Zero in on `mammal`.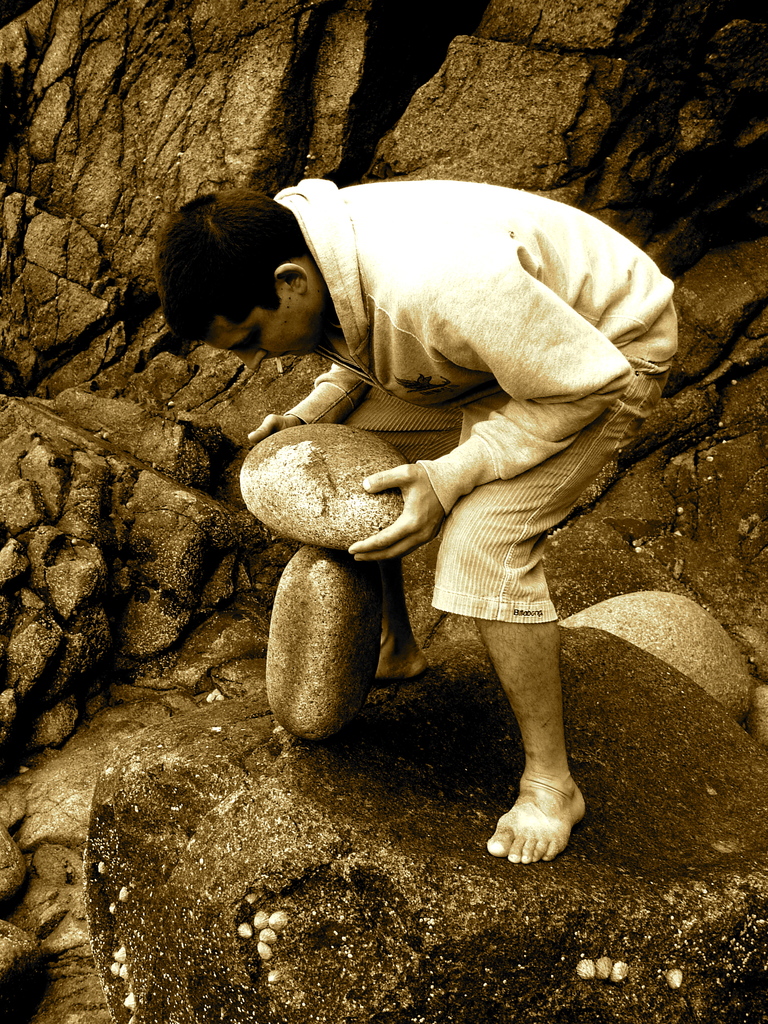
Zeroed in: [left=218, top=188, right=672, bottom=845].
